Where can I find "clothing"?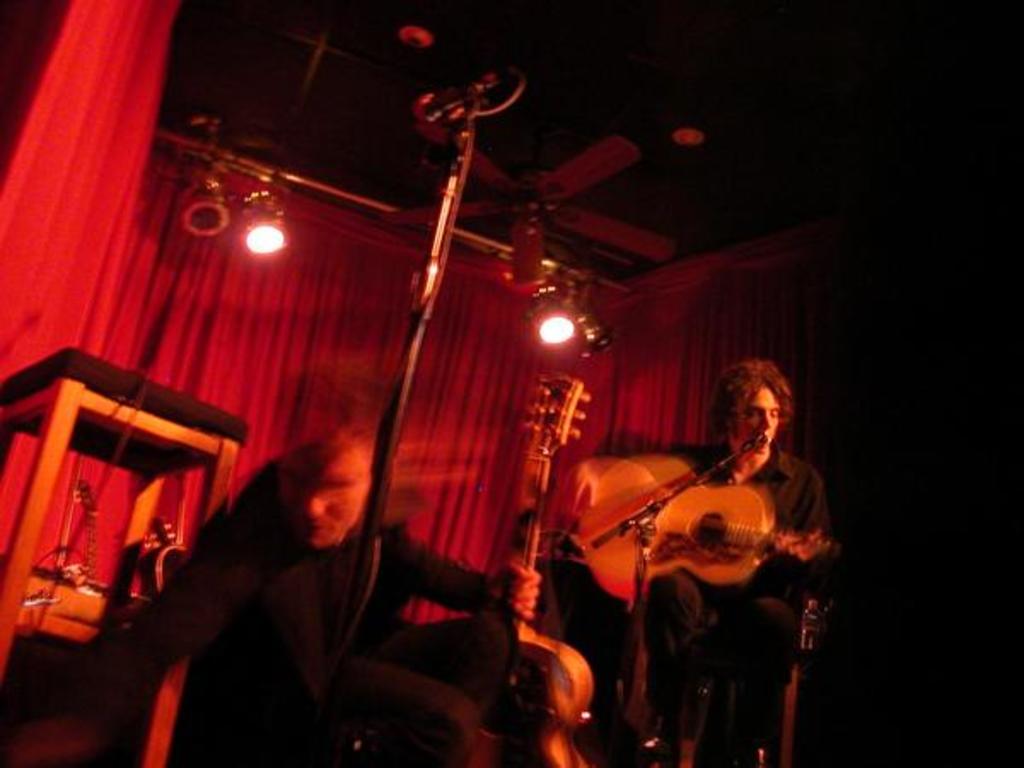
You can find it at <box>9,466,509,766</box>.
